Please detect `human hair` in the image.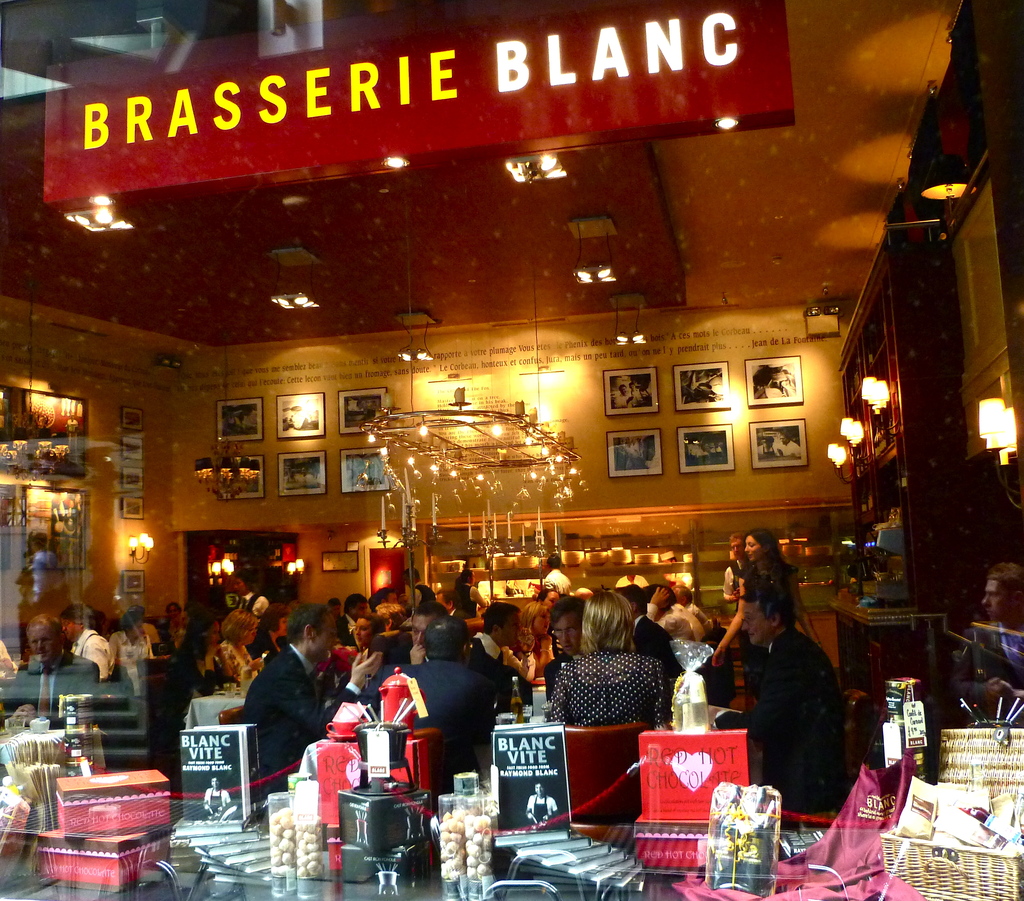
[x1=744, y1=528, x2=797, y2=577].
